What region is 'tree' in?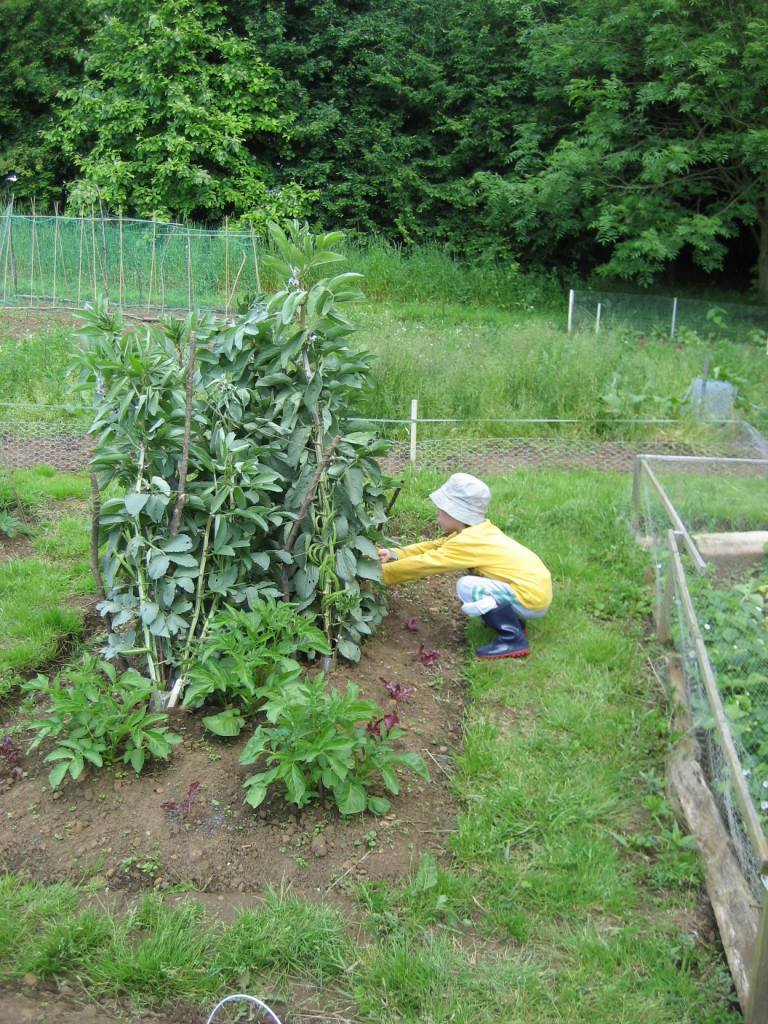
(x1=53, y1=9, x2=285, y2=248).
